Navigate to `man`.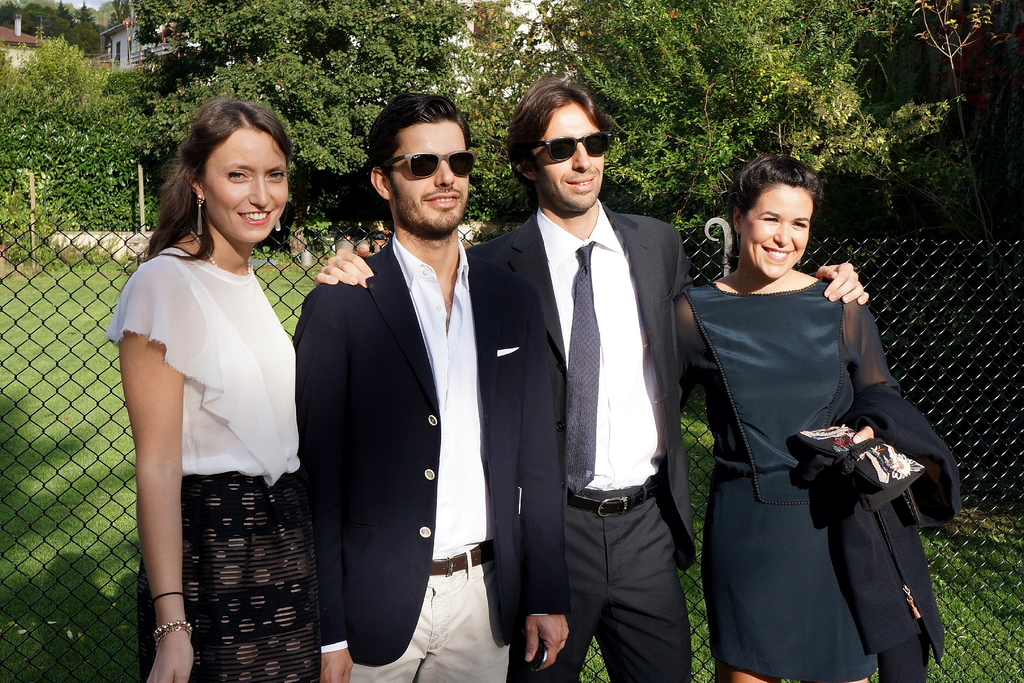
Navigation target: <box>315,82,866,682</box>.
